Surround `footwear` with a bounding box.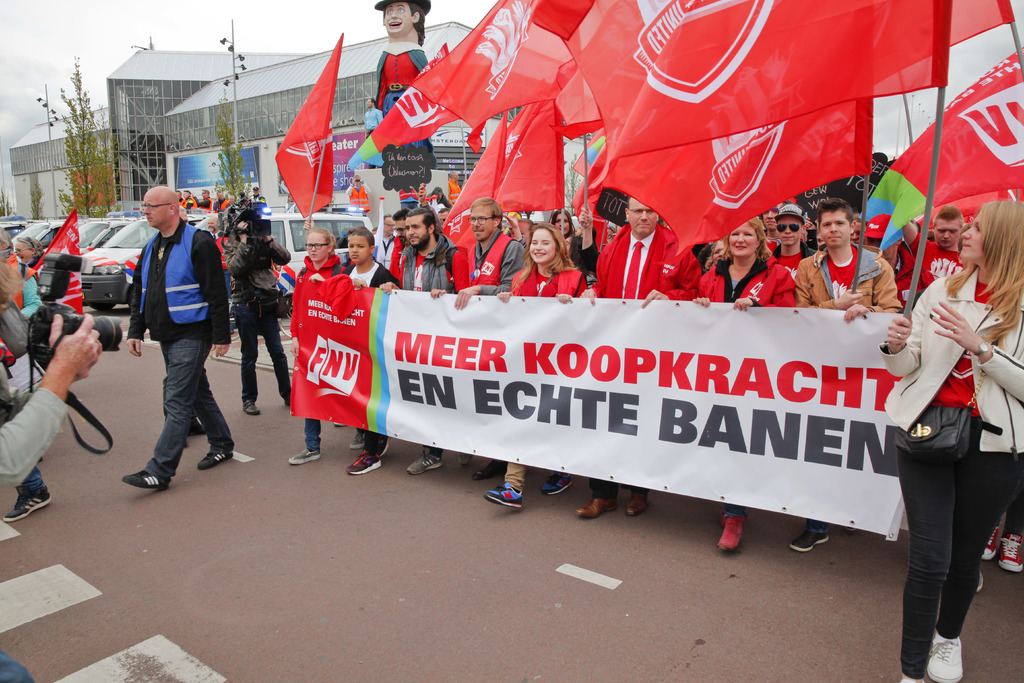
485 482 524 513.
